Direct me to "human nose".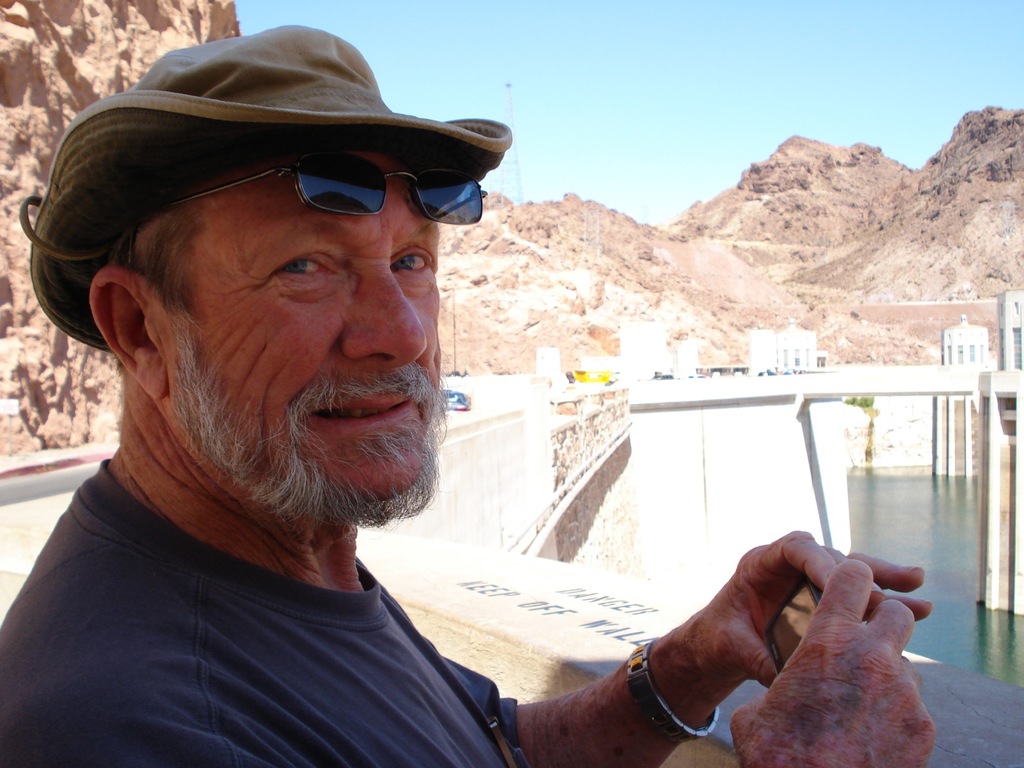
Direction: l=339, t=262, r=427, b=371.
